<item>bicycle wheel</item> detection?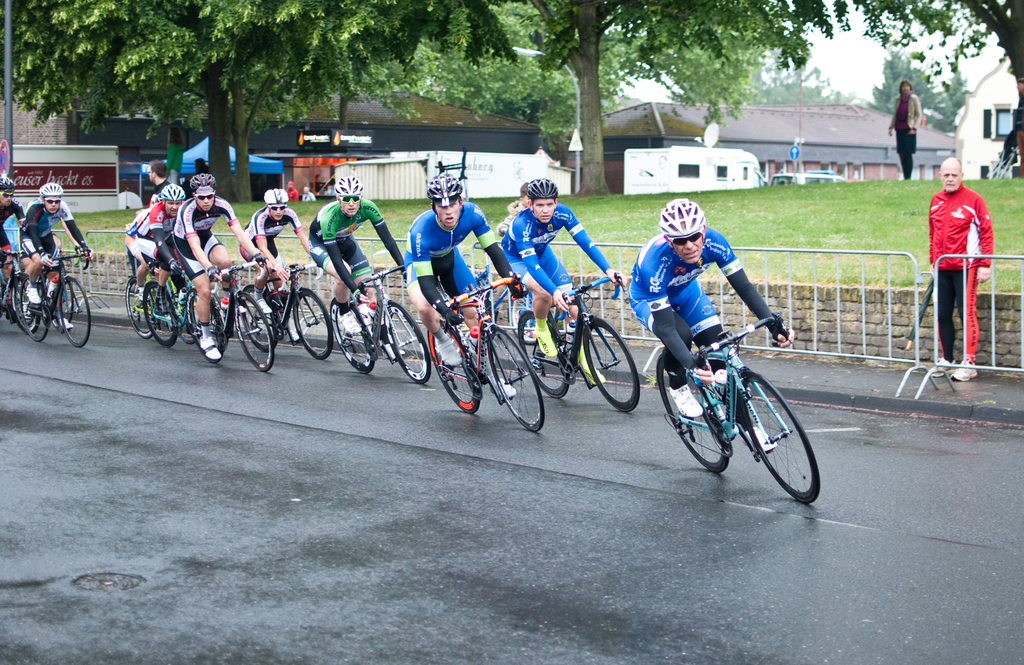
{"x1": 143, "y1": 280, "x2": 180, "y2": 349}
